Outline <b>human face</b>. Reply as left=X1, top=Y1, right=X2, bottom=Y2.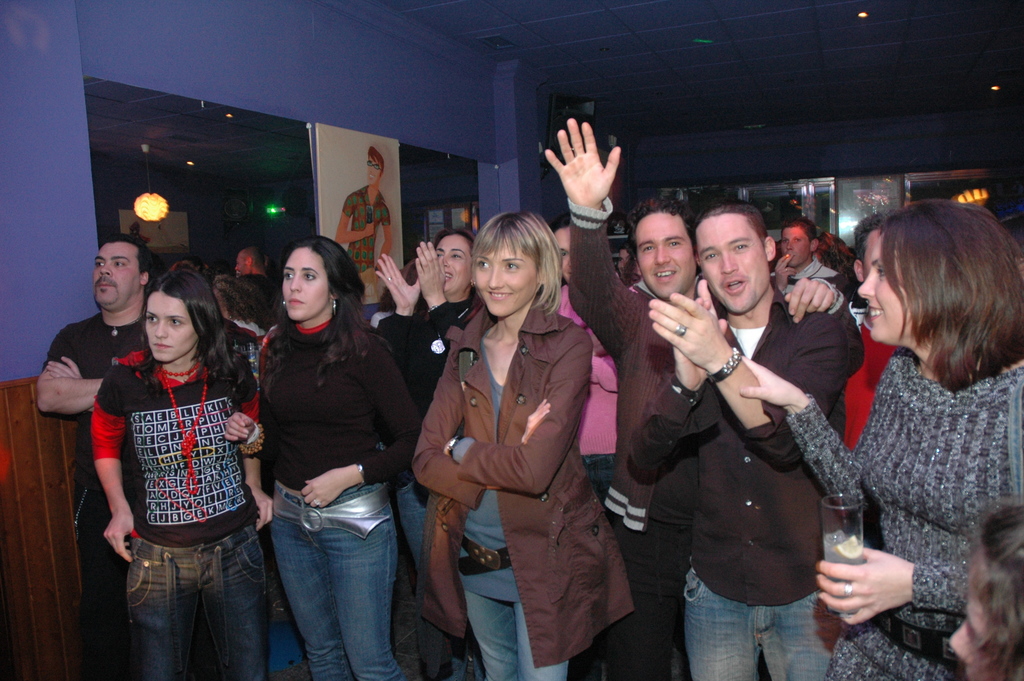
left=785, top=224, right=811, bottom=263.
